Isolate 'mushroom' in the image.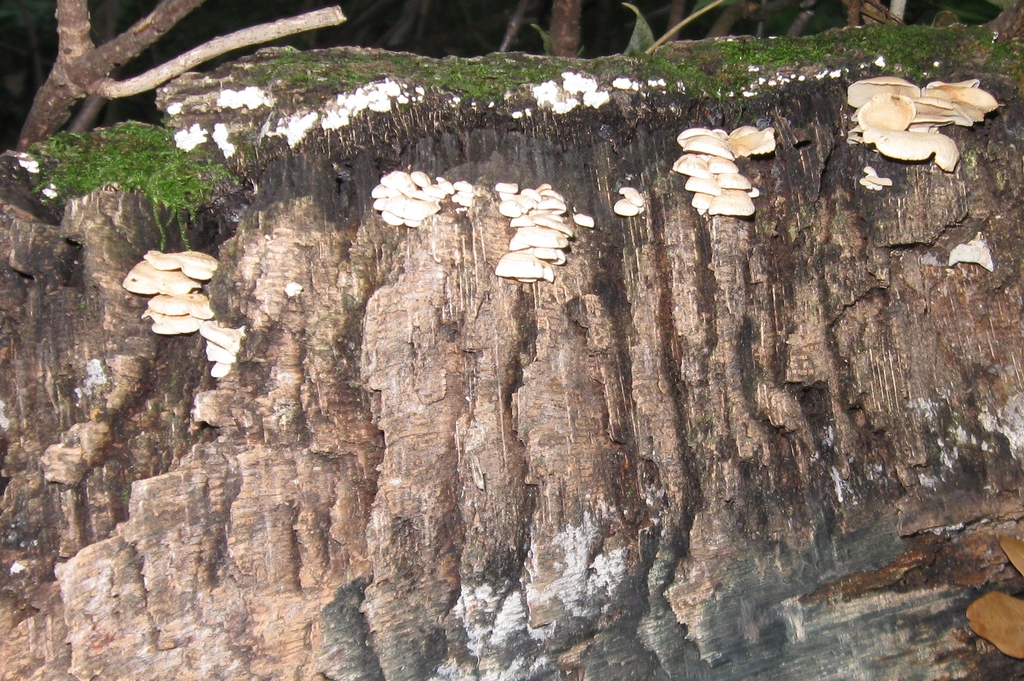
Isolated region: box(173, 120, 209, 151).
